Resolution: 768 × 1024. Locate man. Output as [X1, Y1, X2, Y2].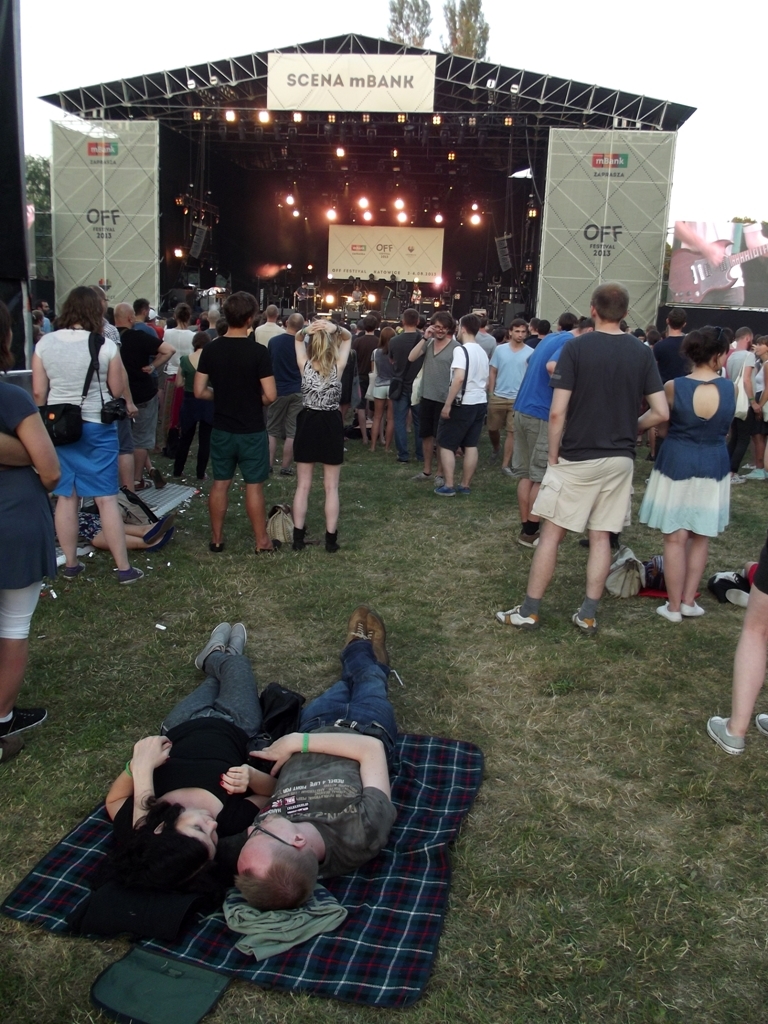
[263, 309, 311, 472].
